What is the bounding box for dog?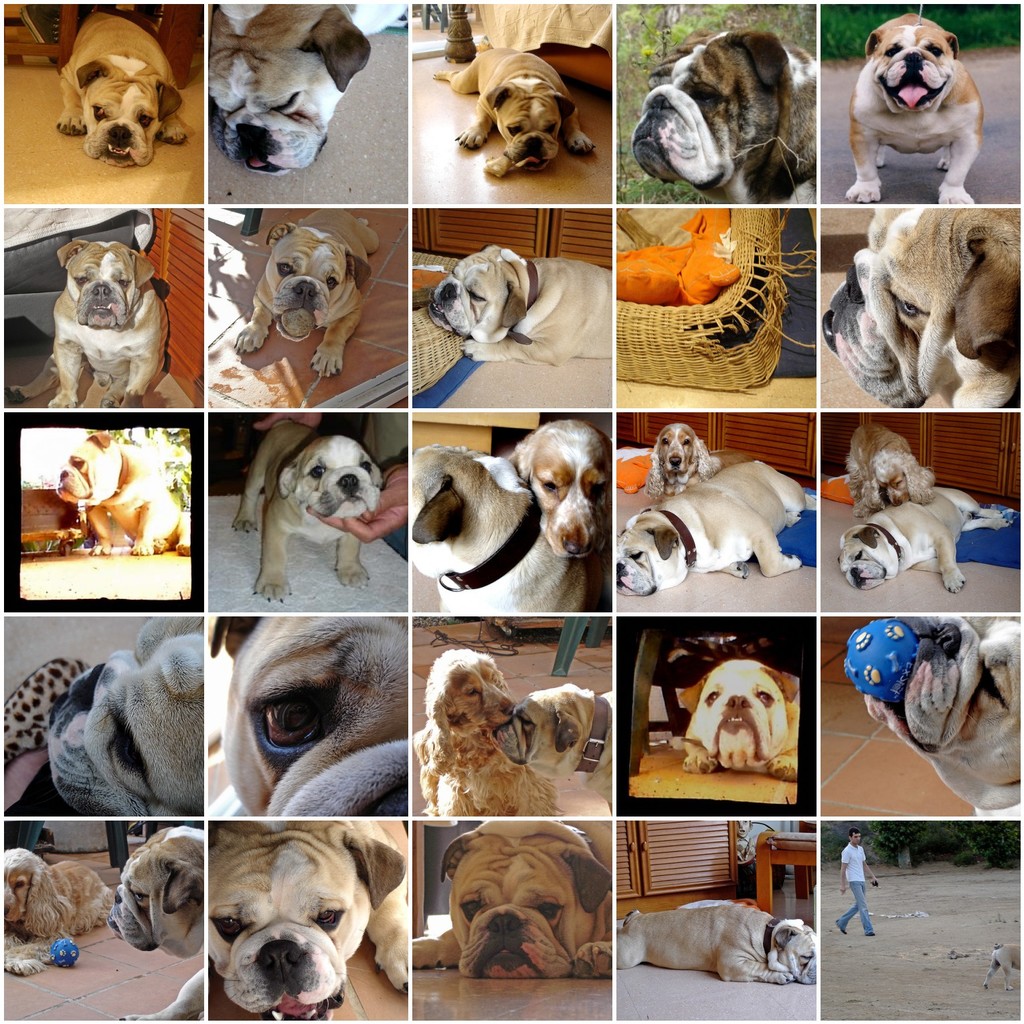
detection(614, 902, 817, 985).
